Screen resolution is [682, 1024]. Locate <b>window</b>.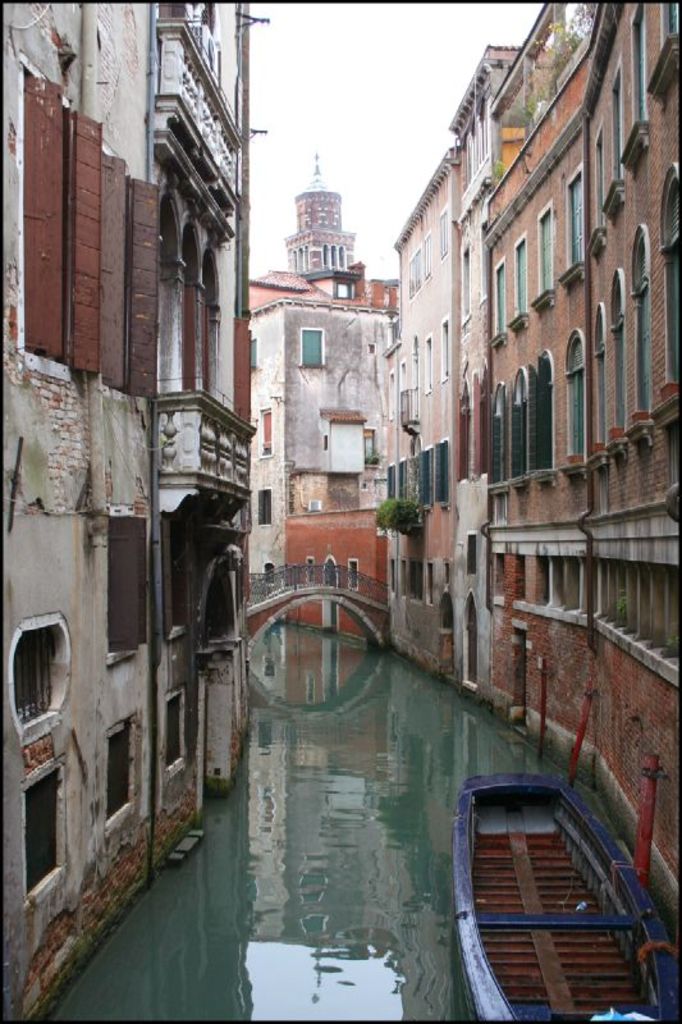
105,520,150,660.
